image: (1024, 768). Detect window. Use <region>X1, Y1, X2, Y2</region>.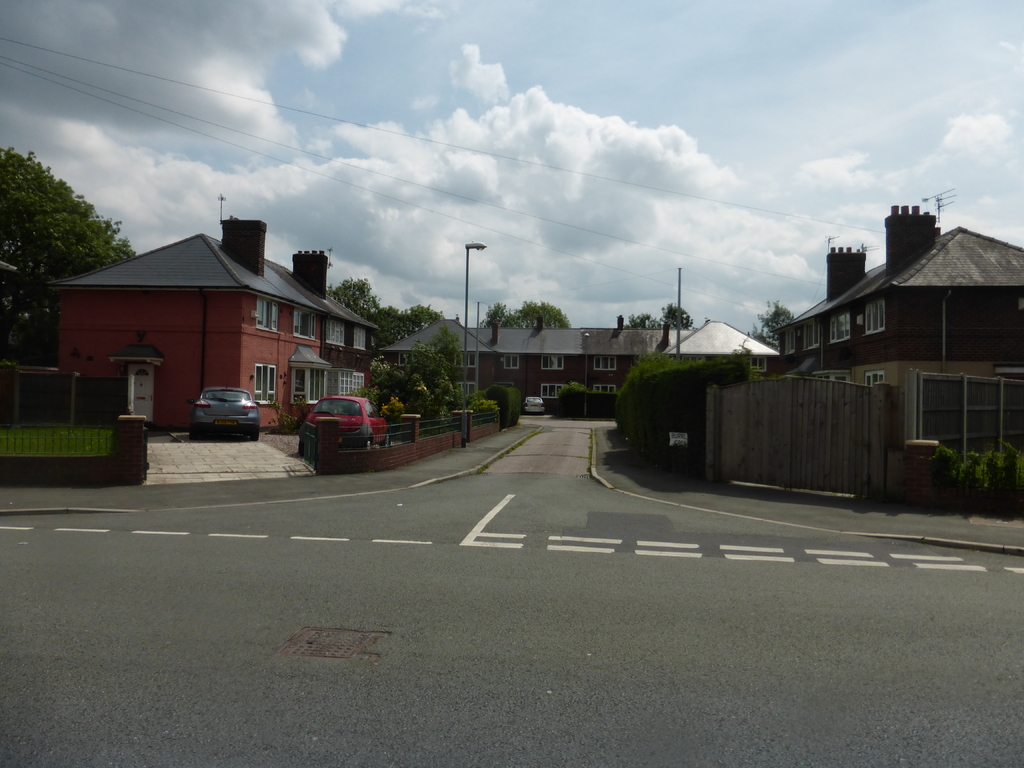
<region>799, 321, 824, 351</region>.
